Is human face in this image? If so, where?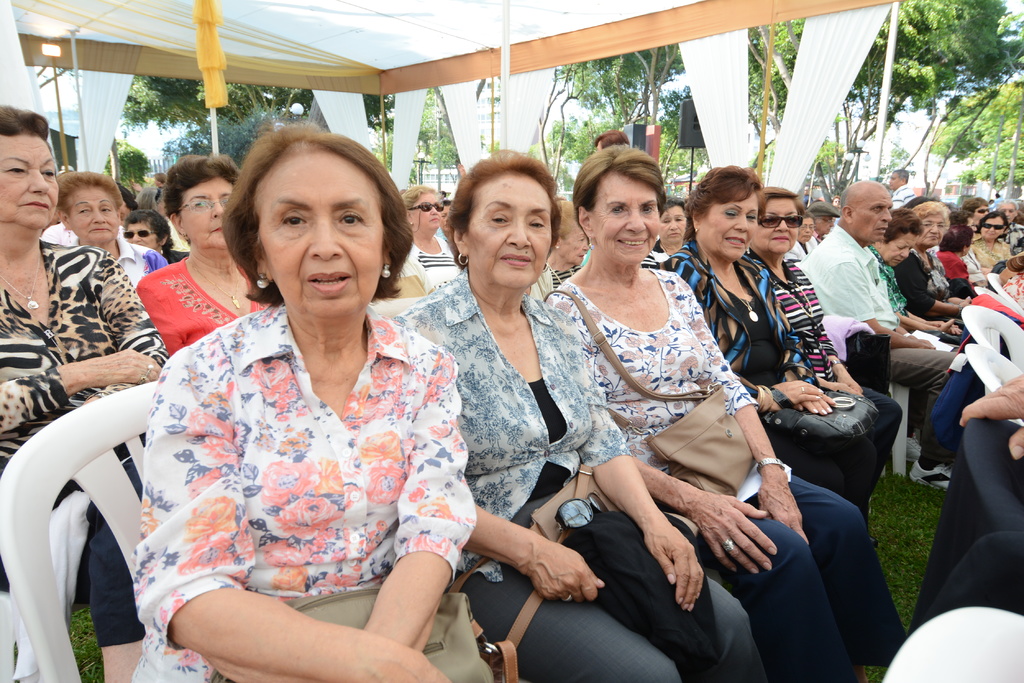
Yes, at bbox=[983, 216, 1003, 241].
